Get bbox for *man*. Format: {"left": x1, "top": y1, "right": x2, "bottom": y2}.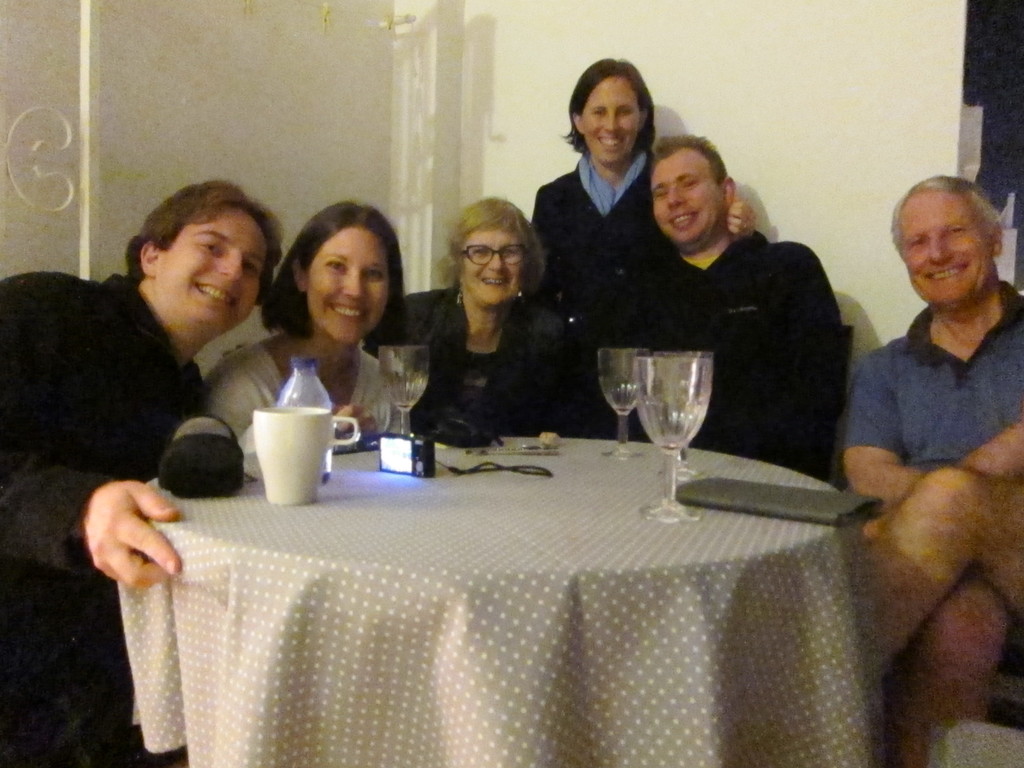
{"left": 836, "top": 175, "right": 1023, "bottom": 767}.
